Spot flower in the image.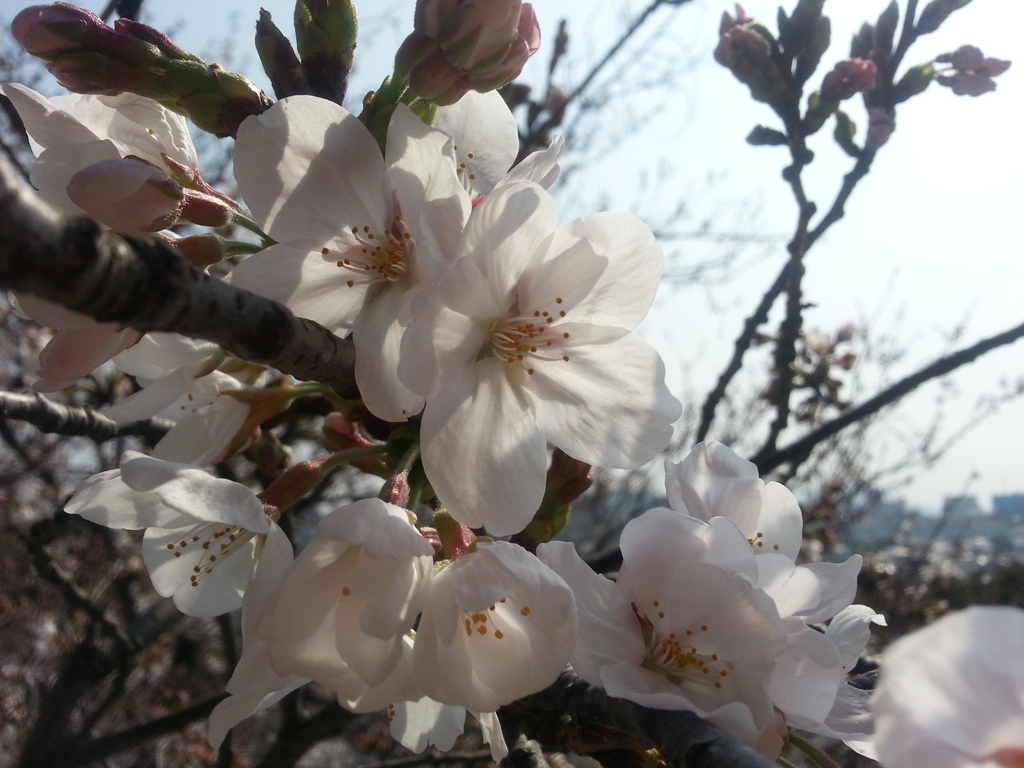
flower found at {"left": 669, "top": 442, "right": 883, "bottom": 730}.
